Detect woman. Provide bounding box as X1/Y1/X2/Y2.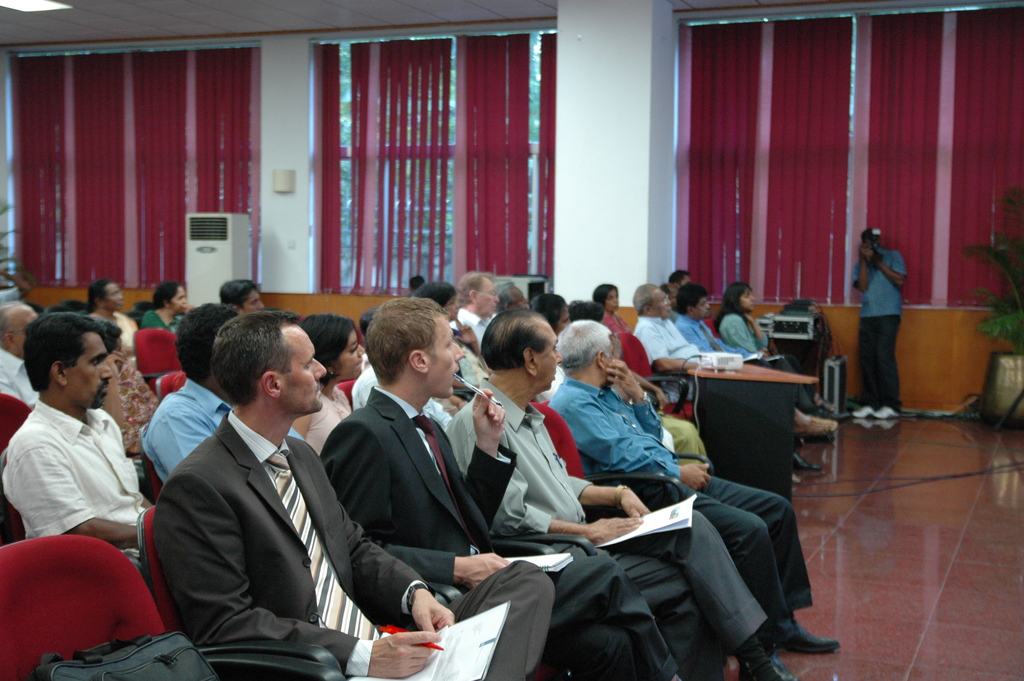
82/276/142/375.
